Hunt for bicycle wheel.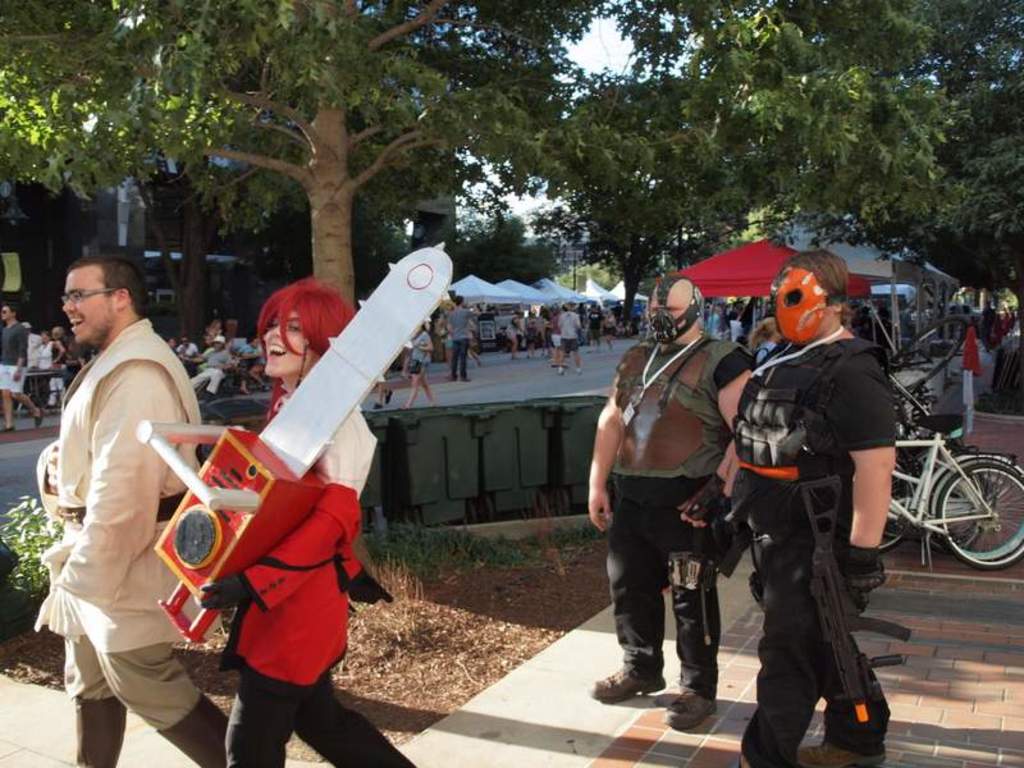
Hunted down at [left=942, top=481, right=979, bottom=553].
